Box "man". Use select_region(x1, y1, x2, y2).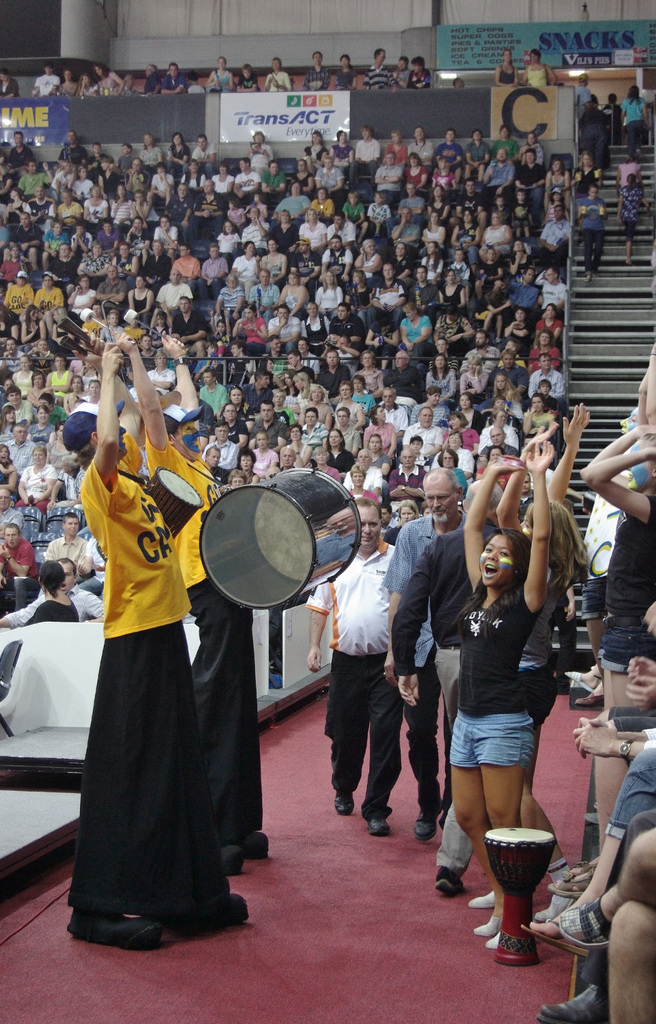
select_region(387, 209, 420, 264).
